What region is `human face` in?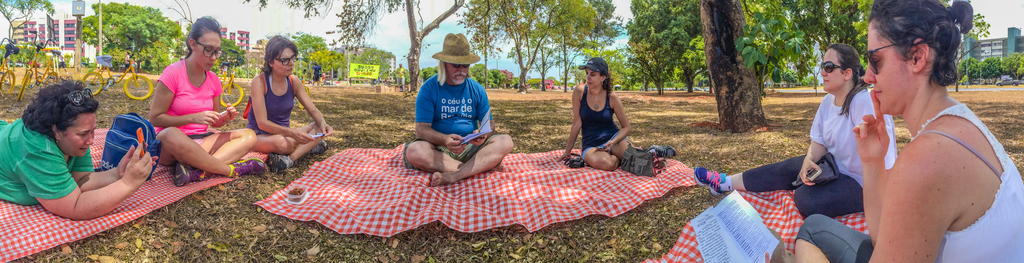
select_region(198, 33, 220, 72).
